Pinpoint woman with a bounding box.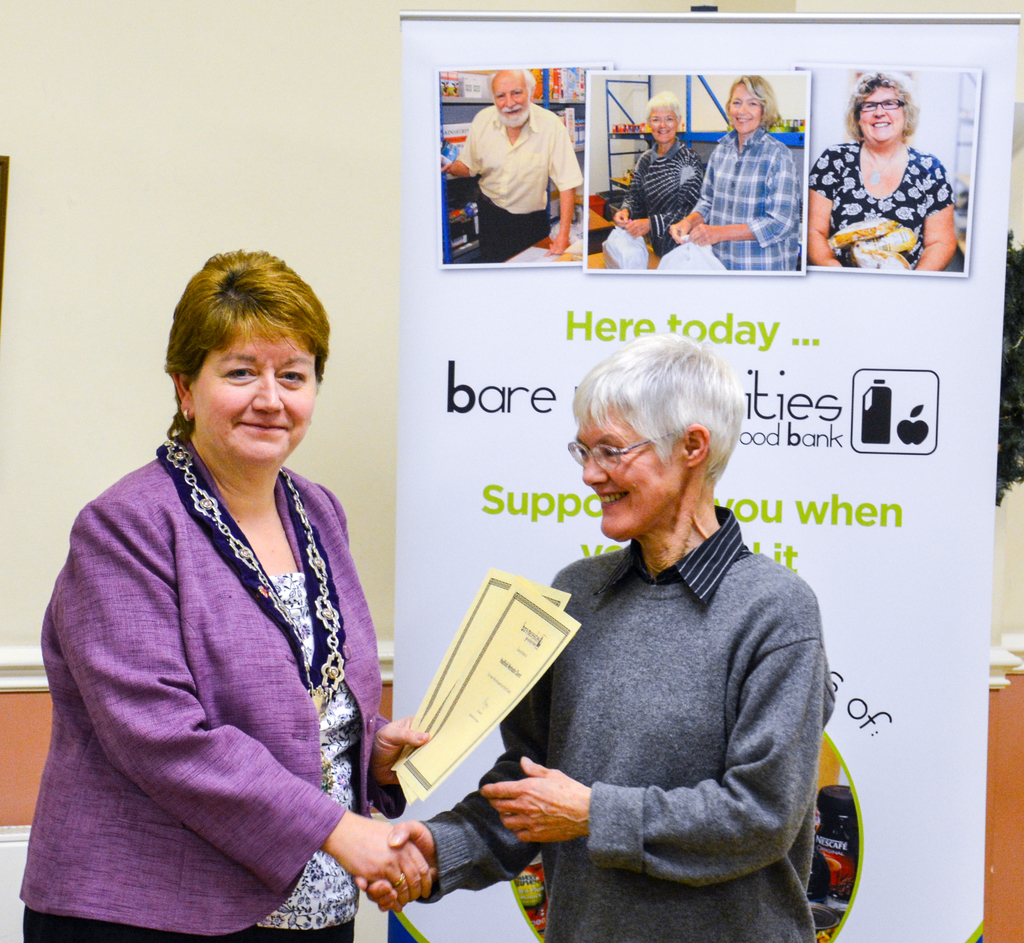
region(810, 76, 965, 275).
